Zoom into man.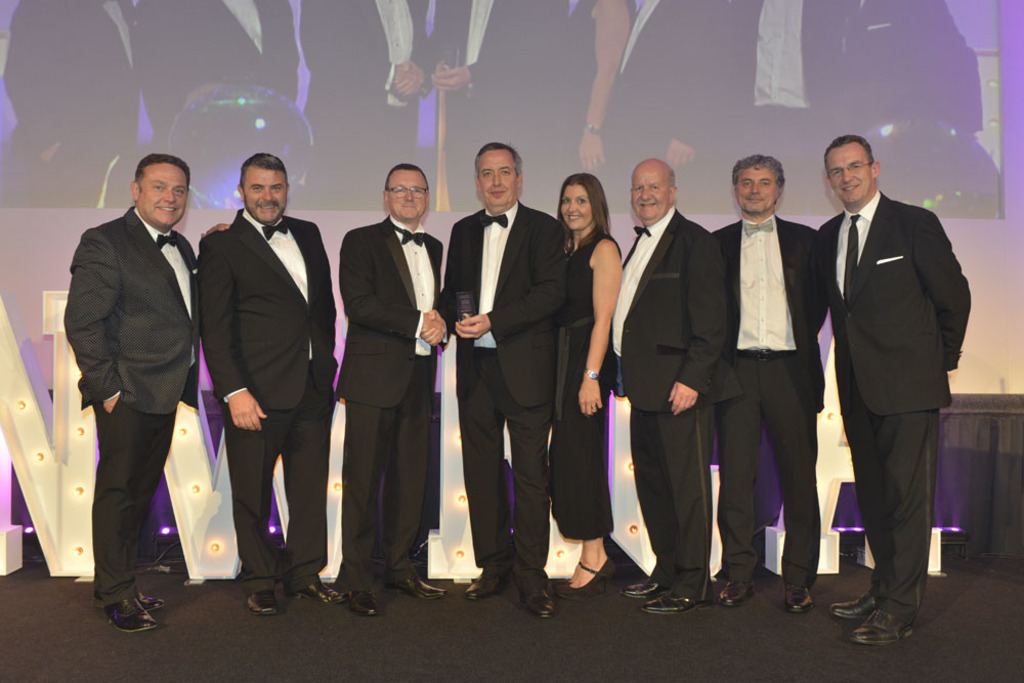
Zoom target: <region>127, 0, 297, 138</region>.
